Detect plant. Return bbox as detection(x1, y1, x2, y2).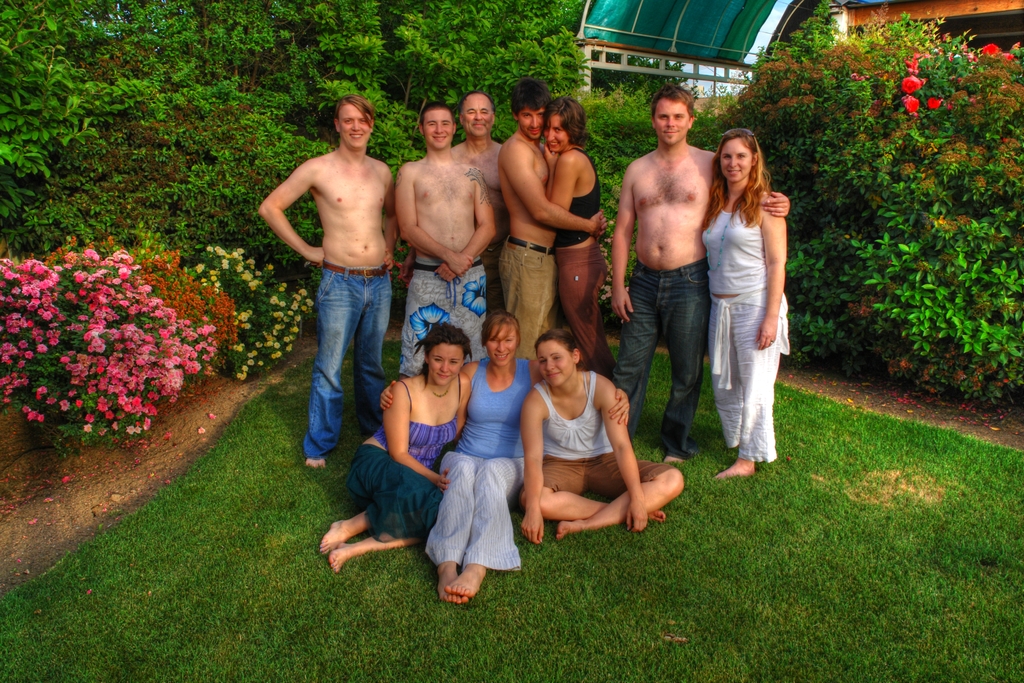
detection(705, 0, 1023, 409).
